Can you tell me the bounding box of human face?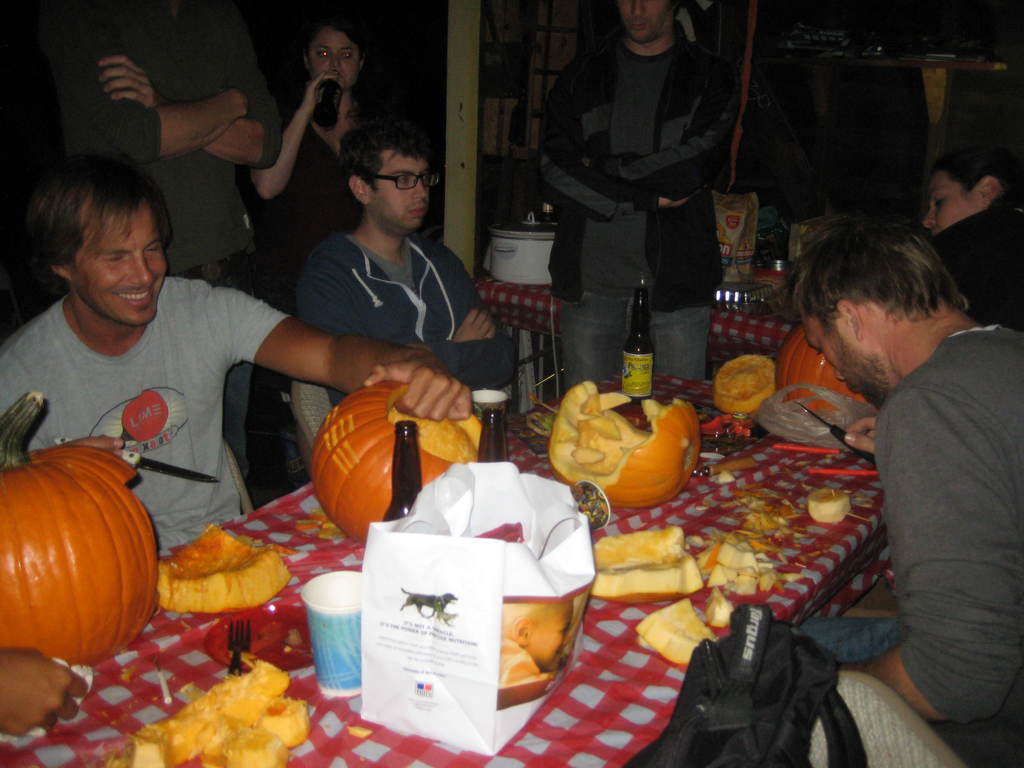
[left=369, top=150, right=430, bottom=230].
